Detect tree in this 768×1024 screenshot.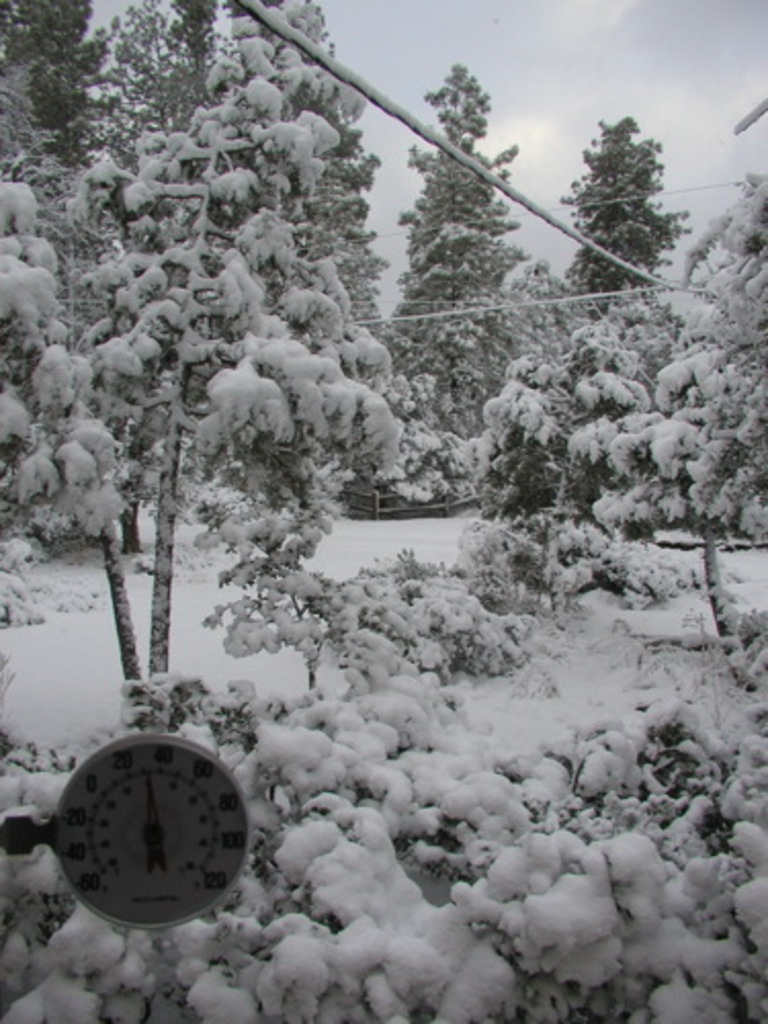
Detection: left=567, top=82, right=692, bottom=315.
